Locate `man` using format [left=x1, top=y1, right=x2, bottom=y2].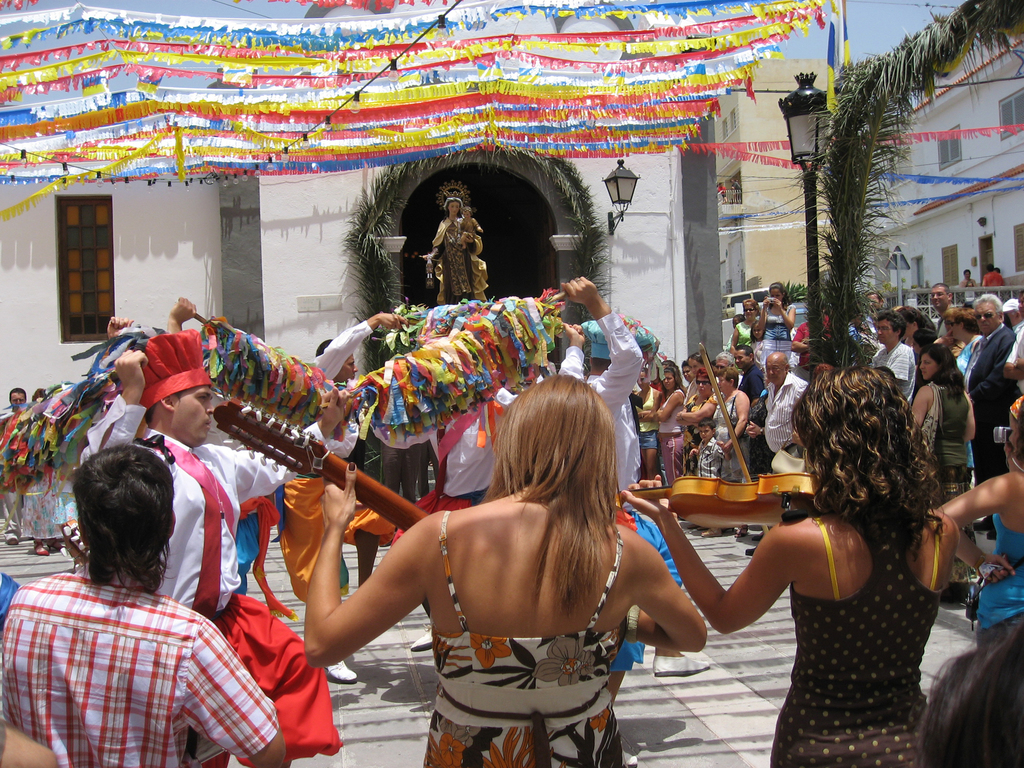
[left=680, top=344, right=711, bottom=467].
